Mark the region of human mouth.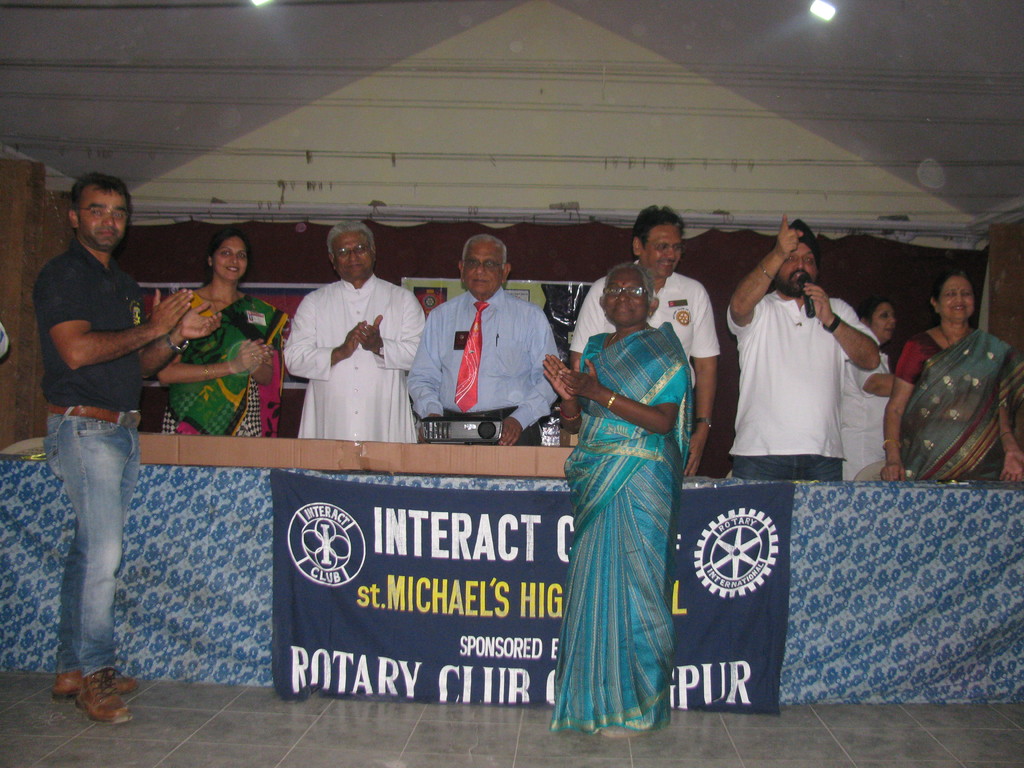
Region: crop(97, 227, 116, 238).
